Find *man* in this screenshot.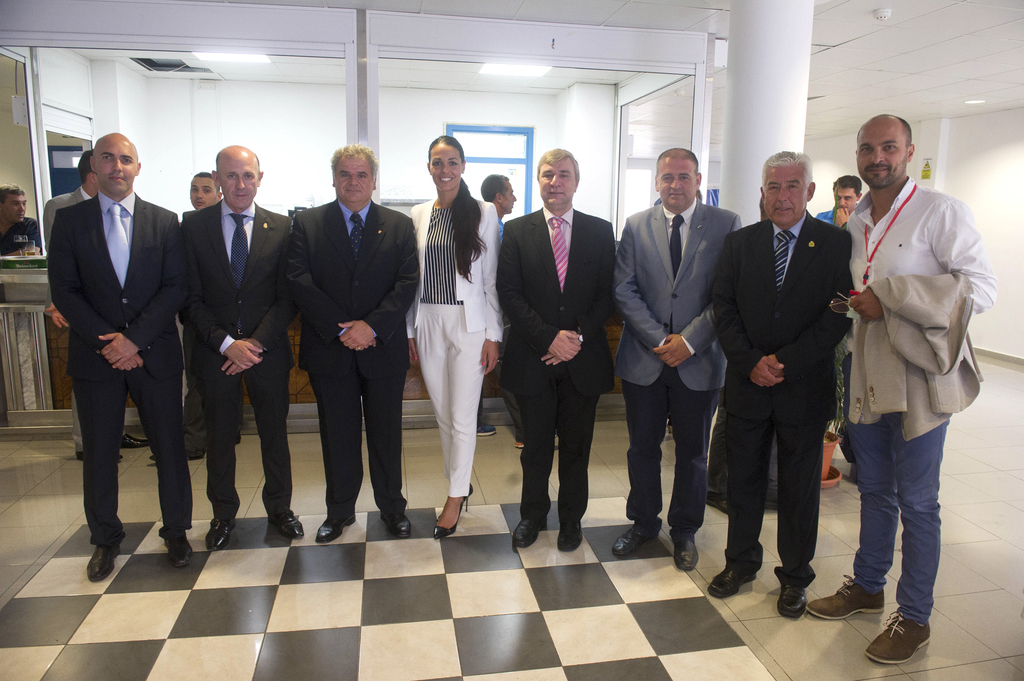
The bounding box for *man* is bbox(698, 150, 859, 627).
